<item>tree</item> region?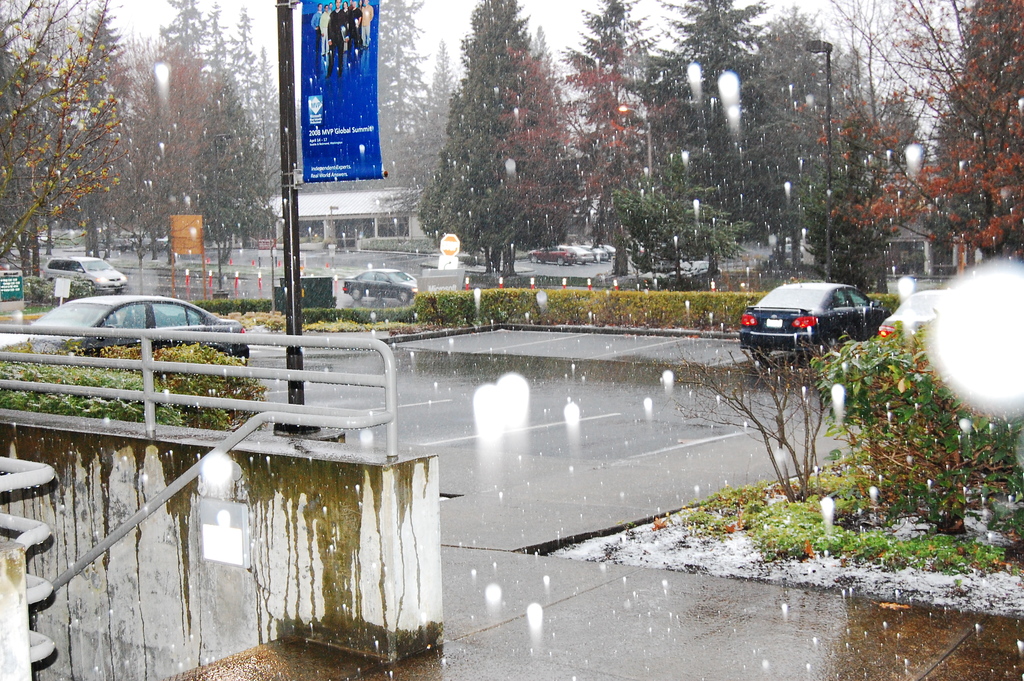
141:0:279:260
